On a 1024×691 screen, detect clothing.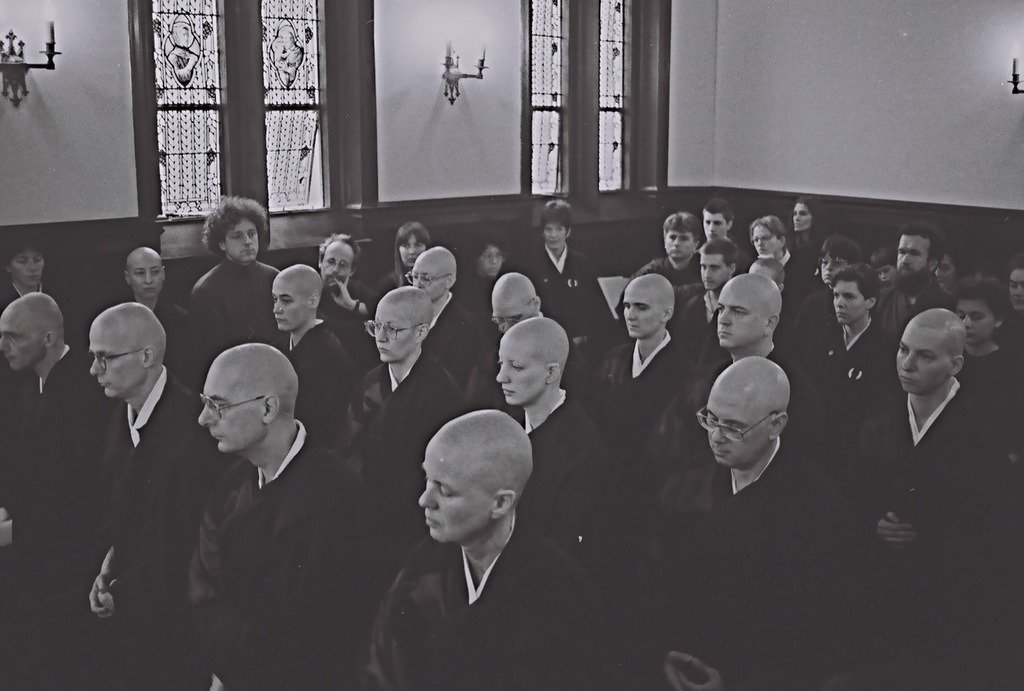
[997,311,1023,366].
